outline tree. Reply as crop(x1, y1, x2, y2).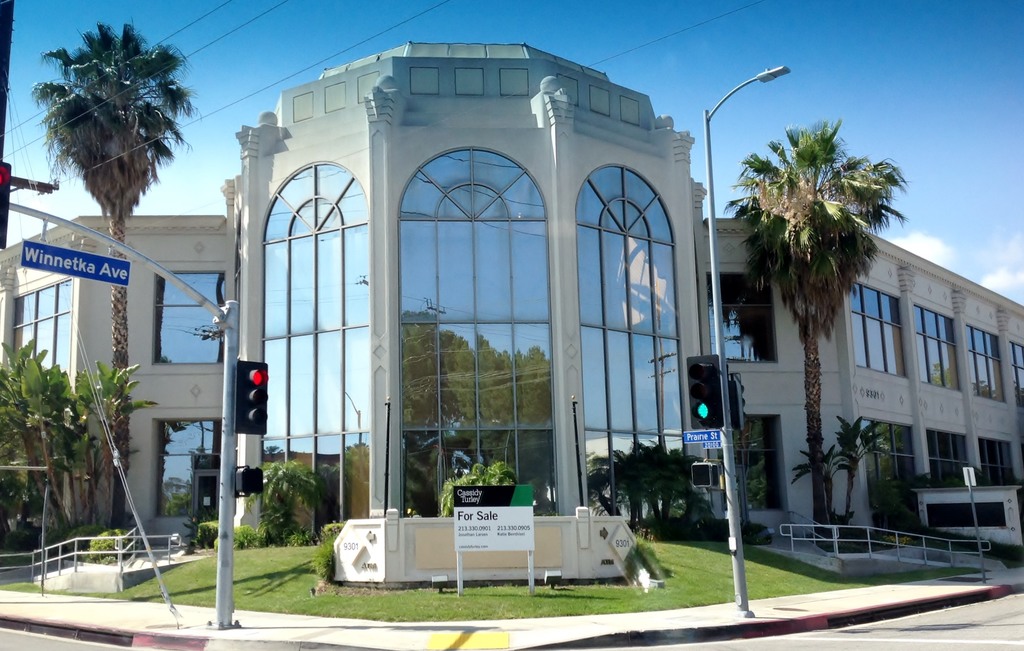
crop(438, 456, 513, 520).
